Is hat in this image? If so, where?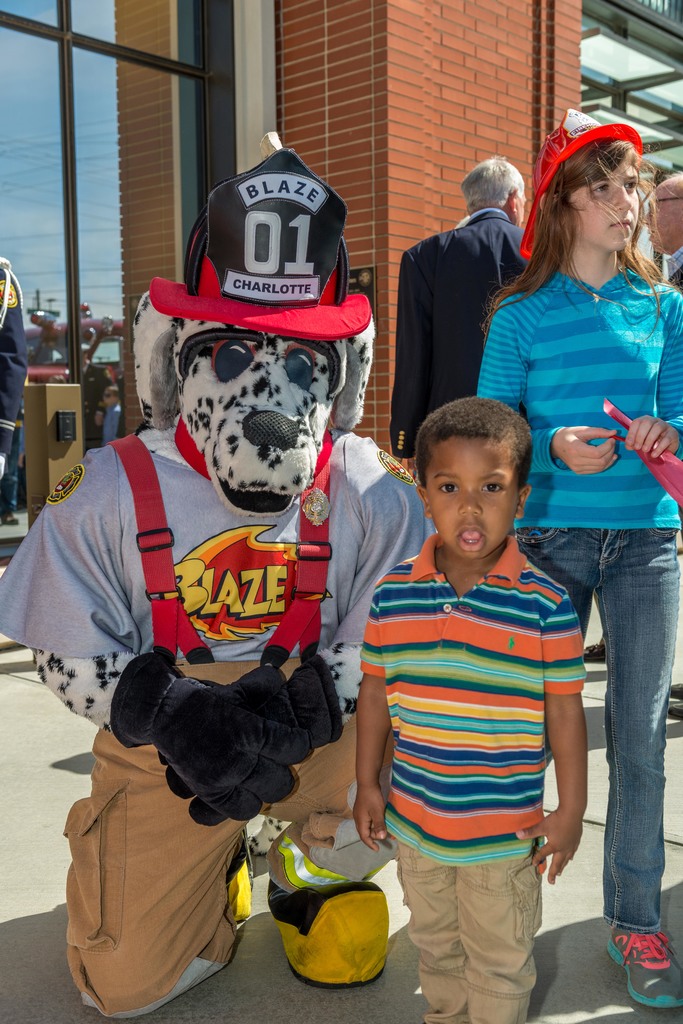
Yes, at (x1=149, y1=140, x2=371, y2=338).
